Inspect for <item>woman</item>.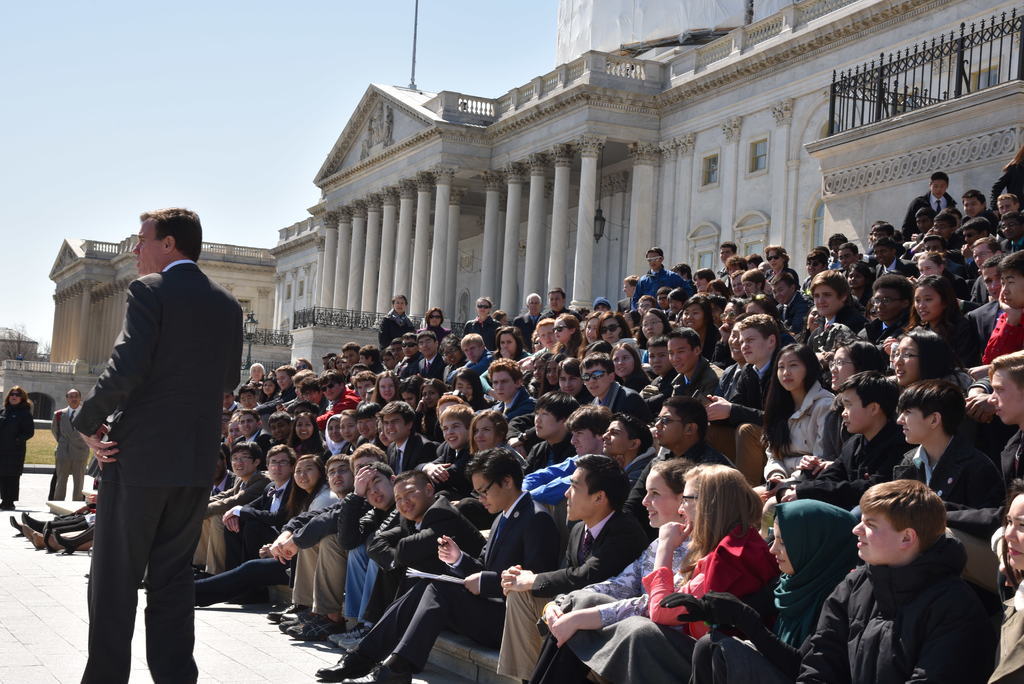
Inspection: x1=257 y1=376 x2=278 y2=405.
